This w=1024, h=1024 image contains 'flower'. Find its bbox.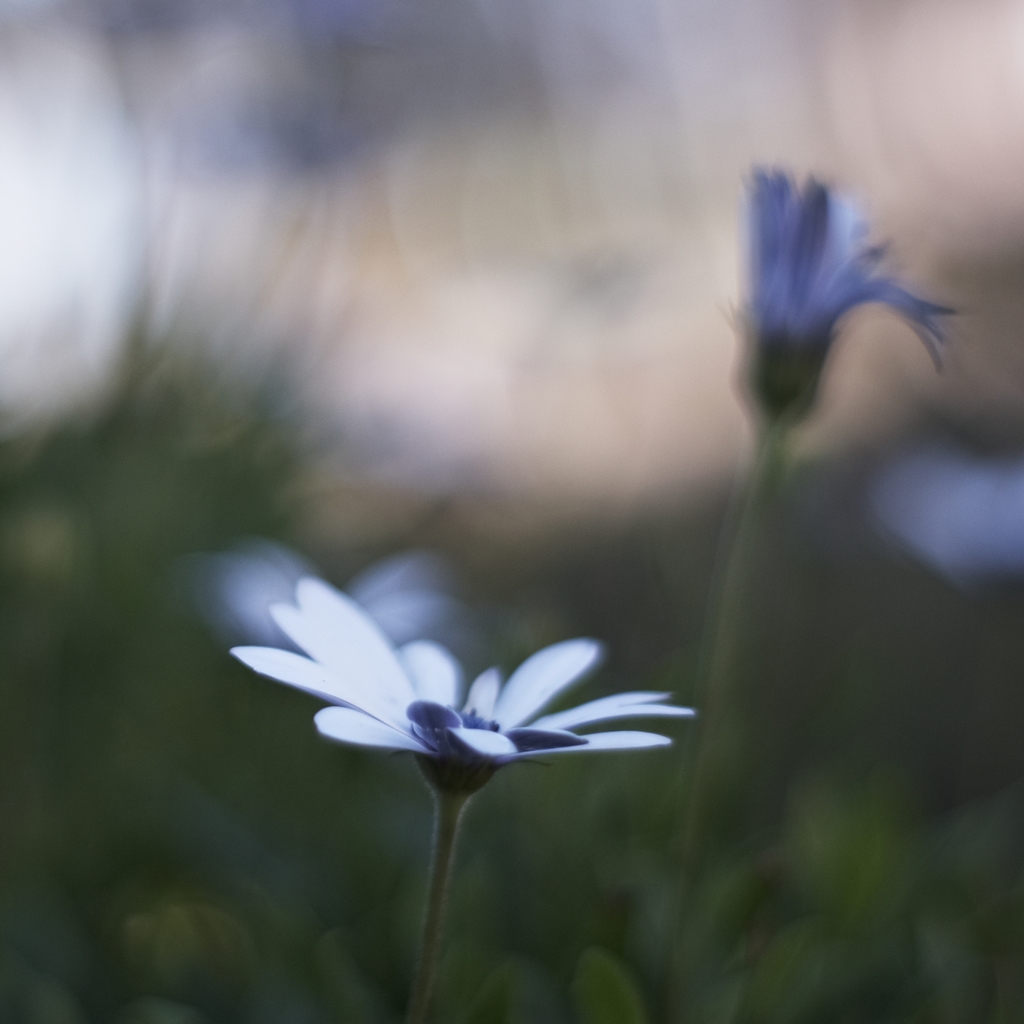
rect(248, 580, 670, 817).
